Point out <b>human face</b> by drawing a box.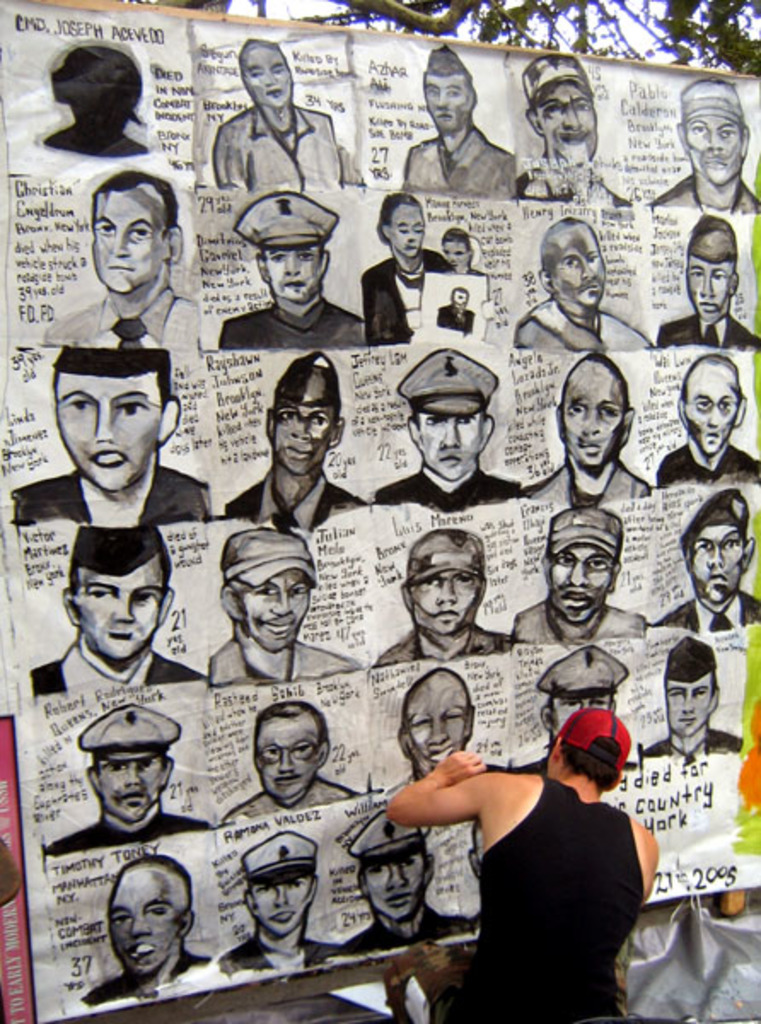
84:568:166:667.
